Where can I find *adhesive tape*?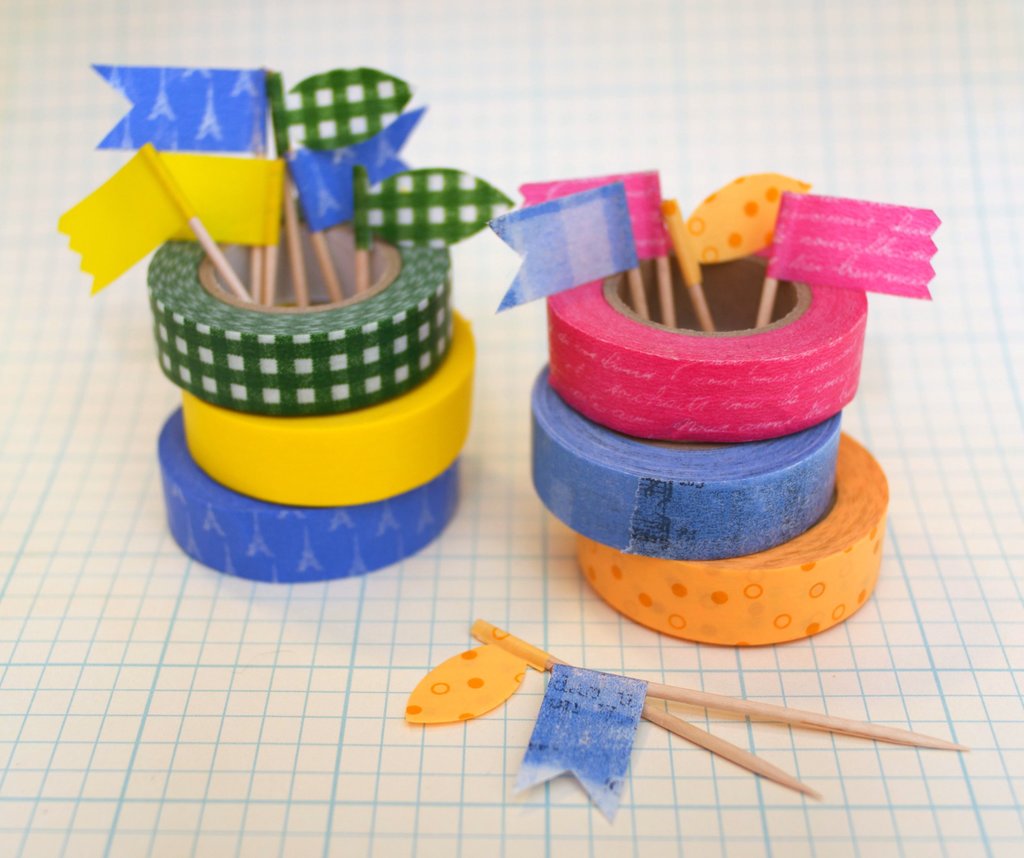
You can find it at left=572, top=429, right=886, bottom=648.
